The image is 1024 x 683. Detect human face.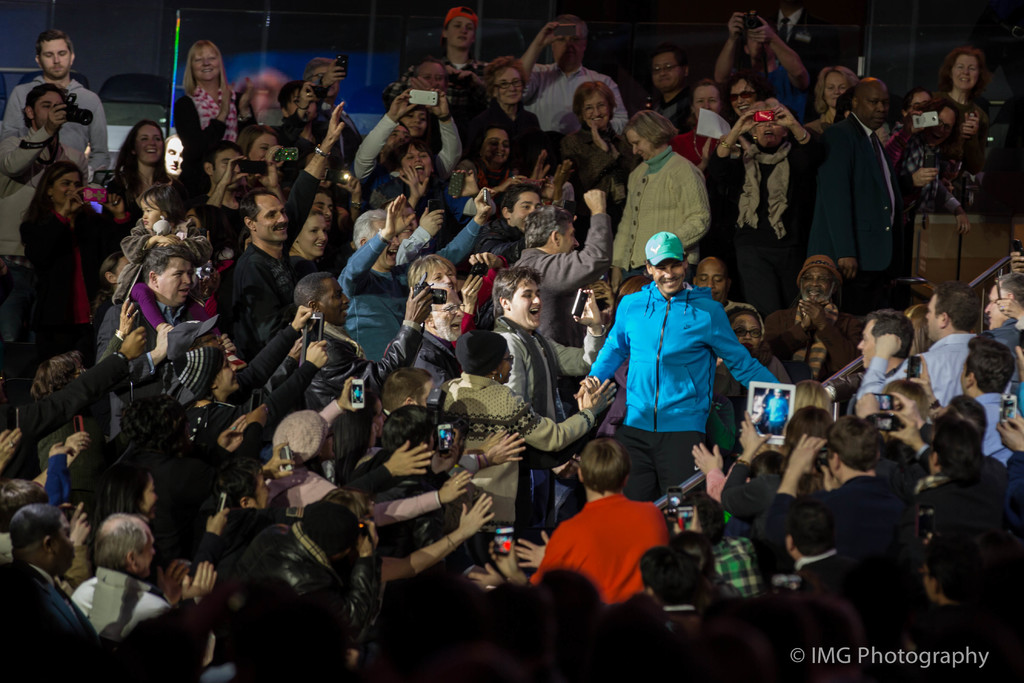
Detection: Rect(731, 80, 756, 117).
